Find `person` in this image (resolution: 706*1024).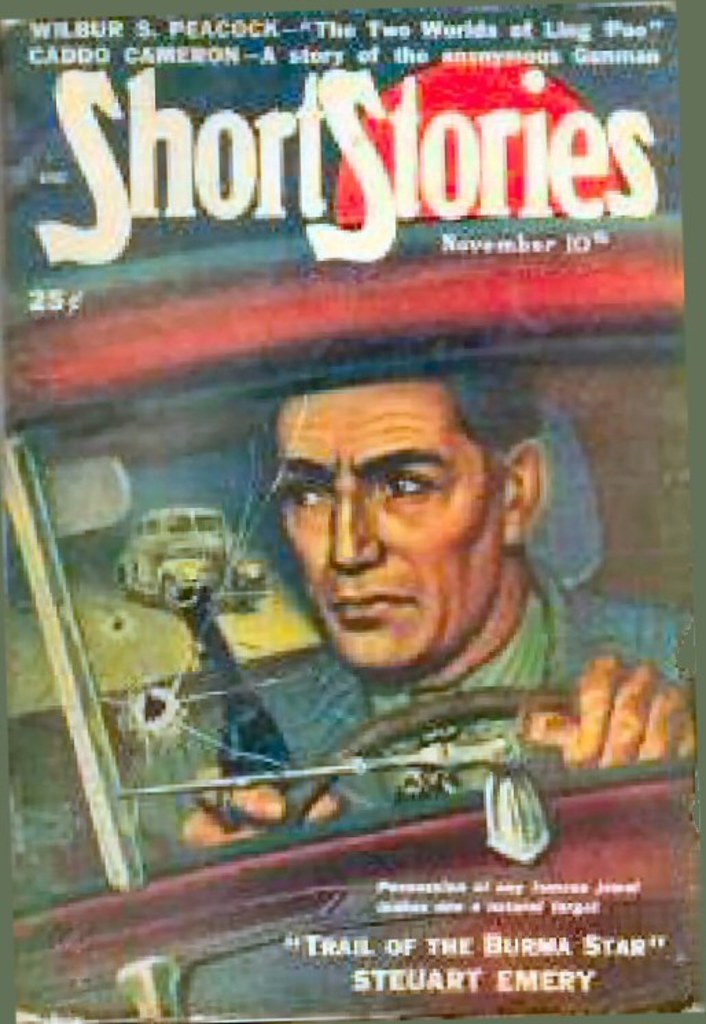
region(169, 321, 705, 1017).
